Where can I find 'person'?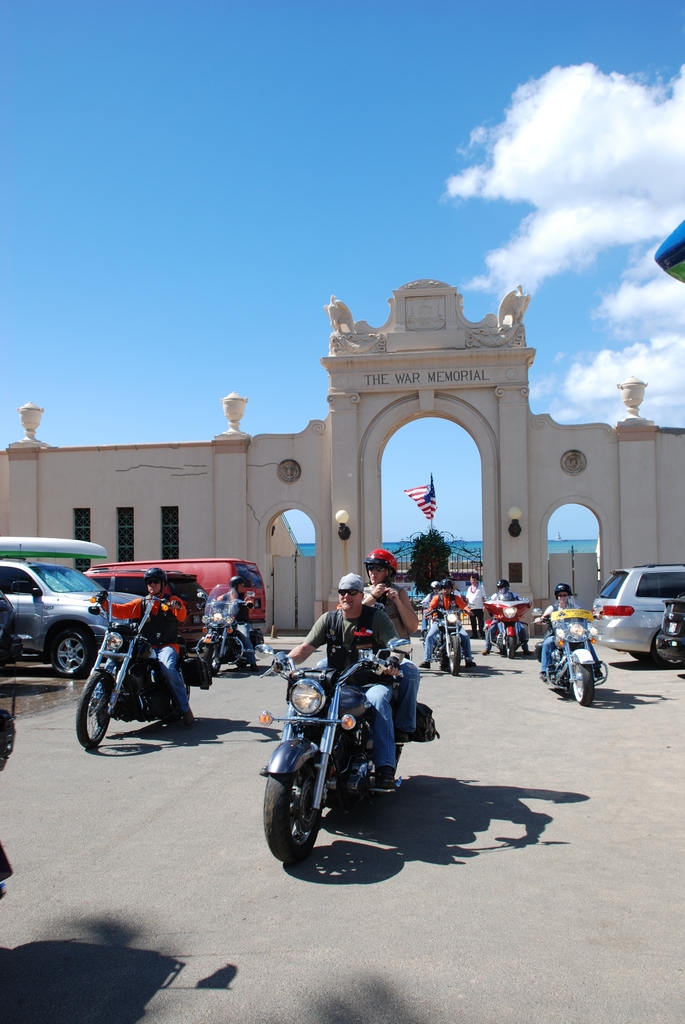
You can find it at left=203, top=563, right=261, bottom=650.
